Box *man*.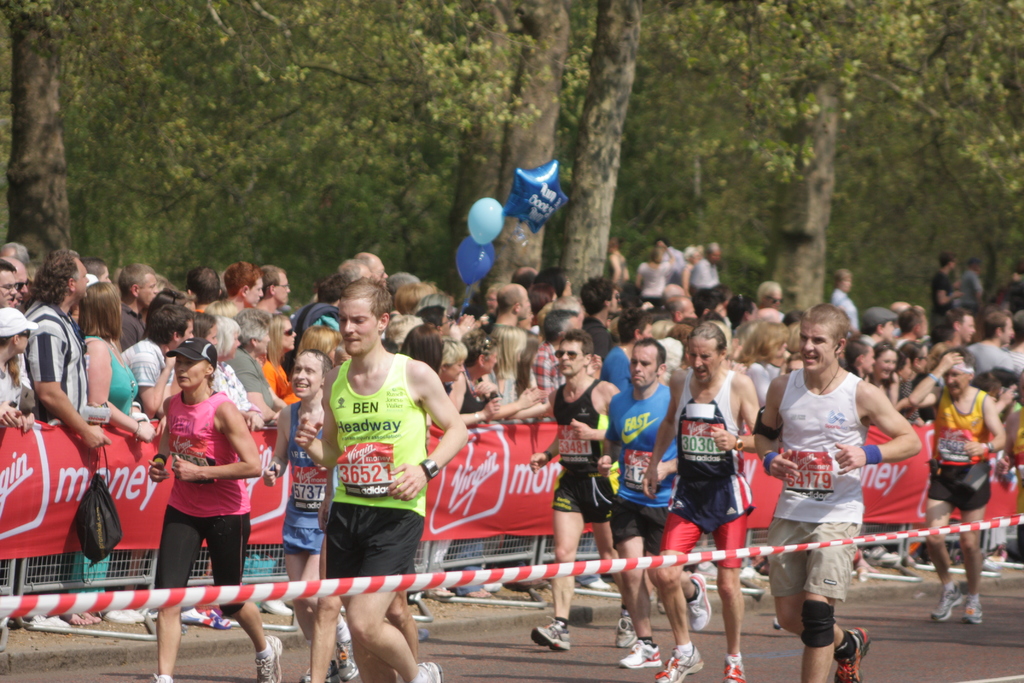
BBox(294, 278, 467, 682).
